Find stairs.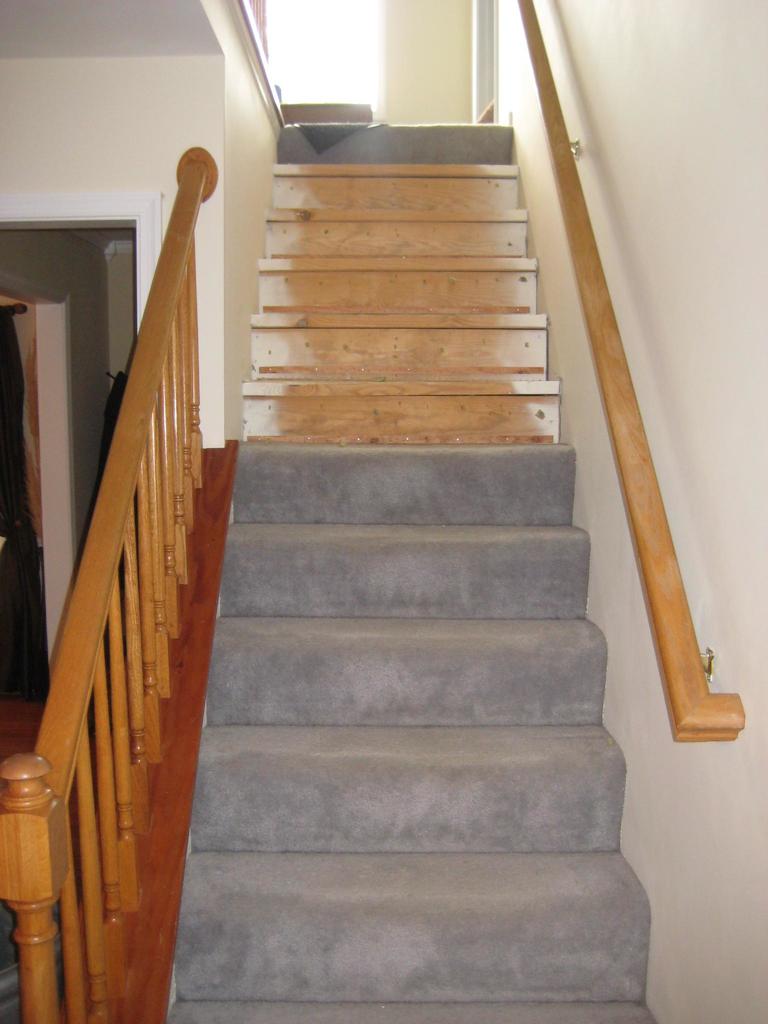
{"left": 172, "top": 123, "right": 657, "bottom": 1023}.
